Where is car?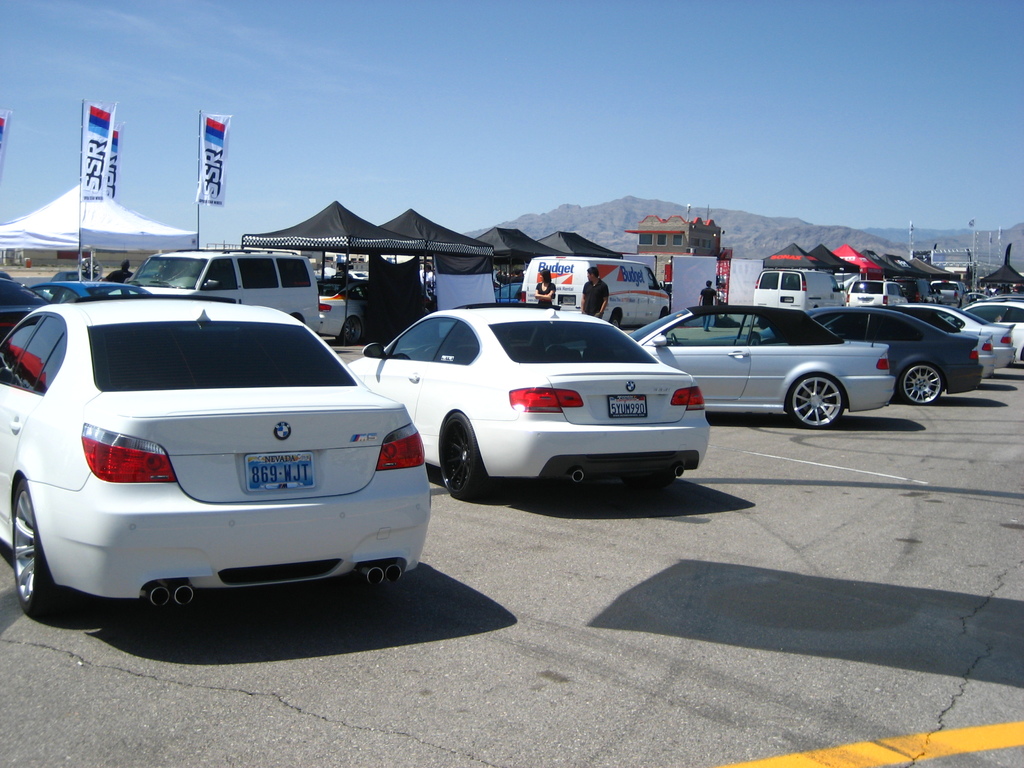
region(727, 304, 985, 399).
